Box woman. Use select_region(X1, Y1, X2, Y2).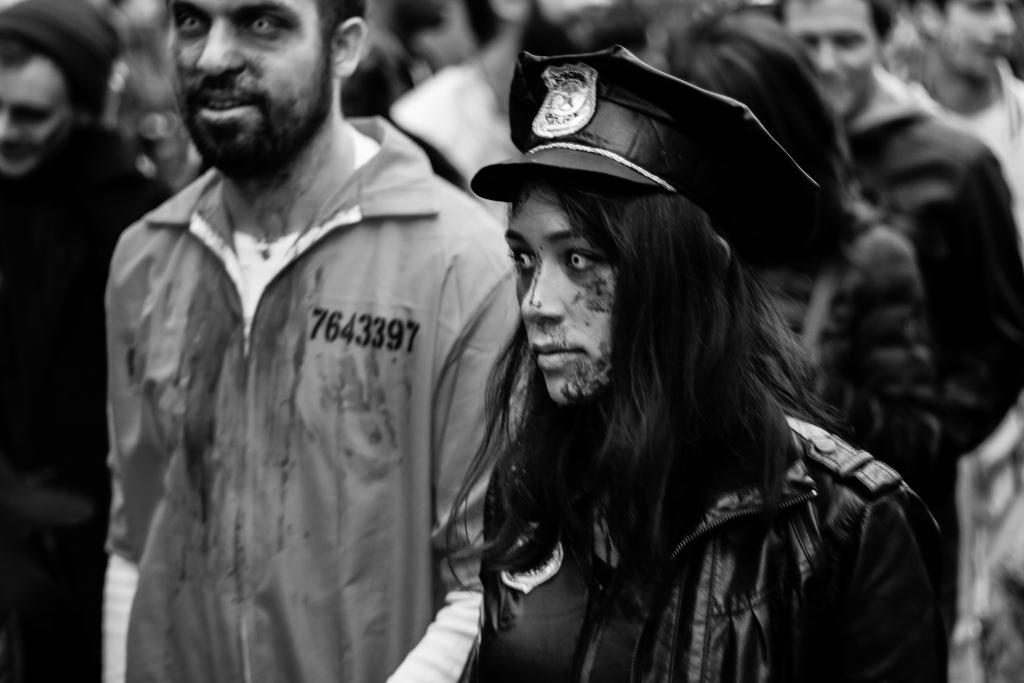
select_region(446, 44, 940, 682).
